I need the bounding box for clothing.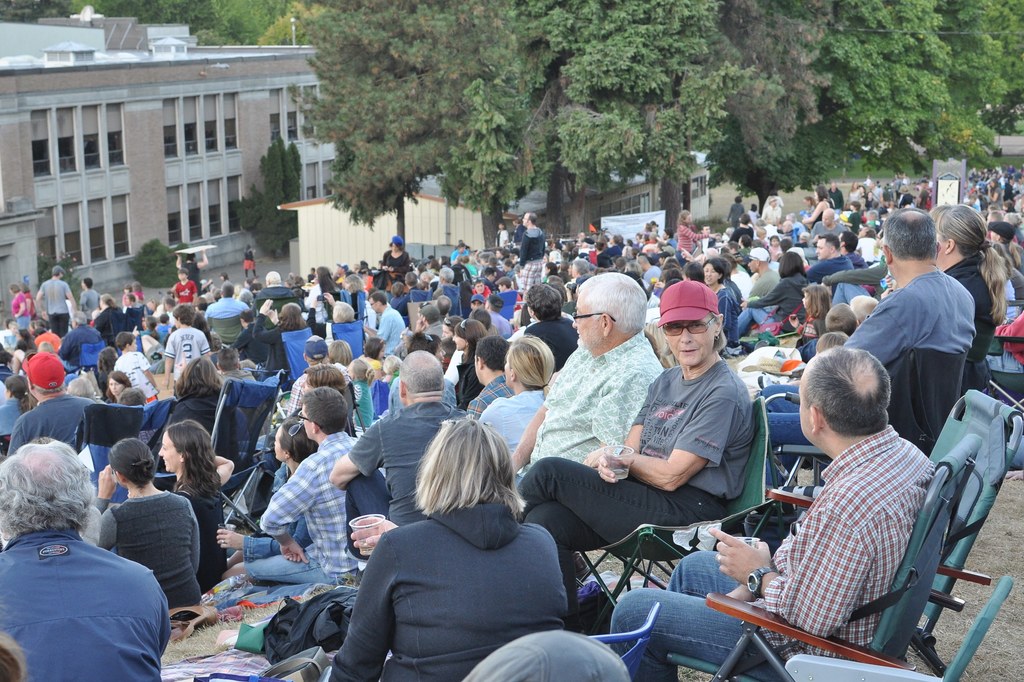
Here it is: rect(0, 530, 173, 681).
